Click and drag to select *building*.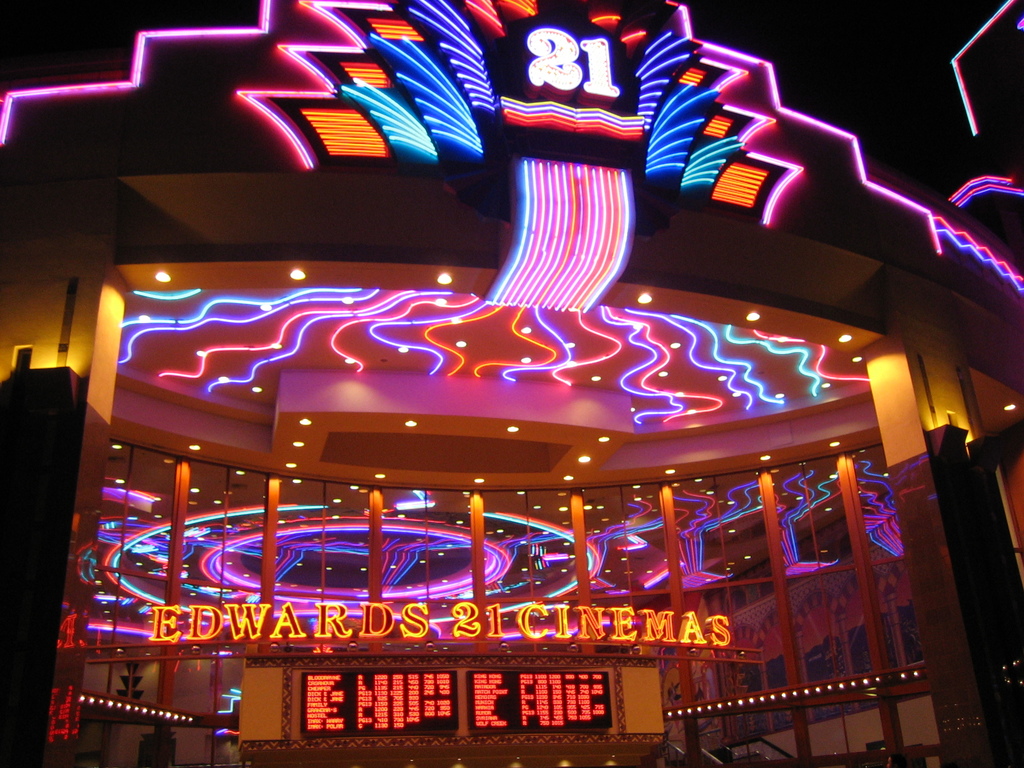
Selection: (left=0, top=0, right=1023, bottom=767).
